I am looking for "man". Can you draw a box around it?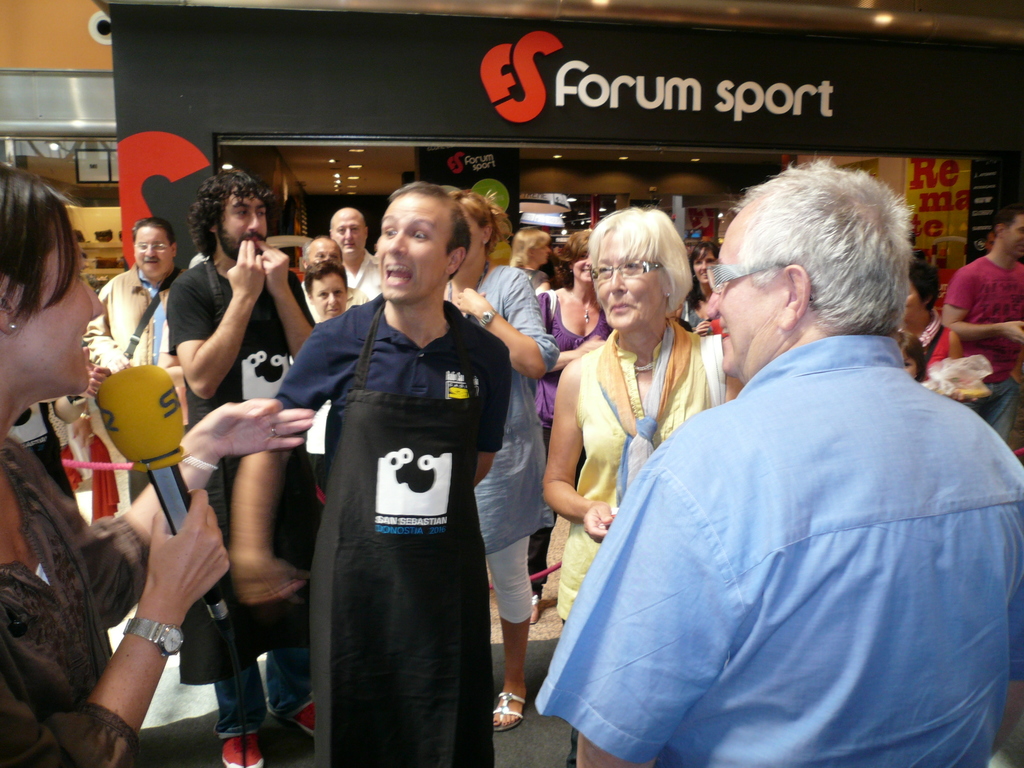
Sure, the bounding box is box=[552, 151, 989, 750].
